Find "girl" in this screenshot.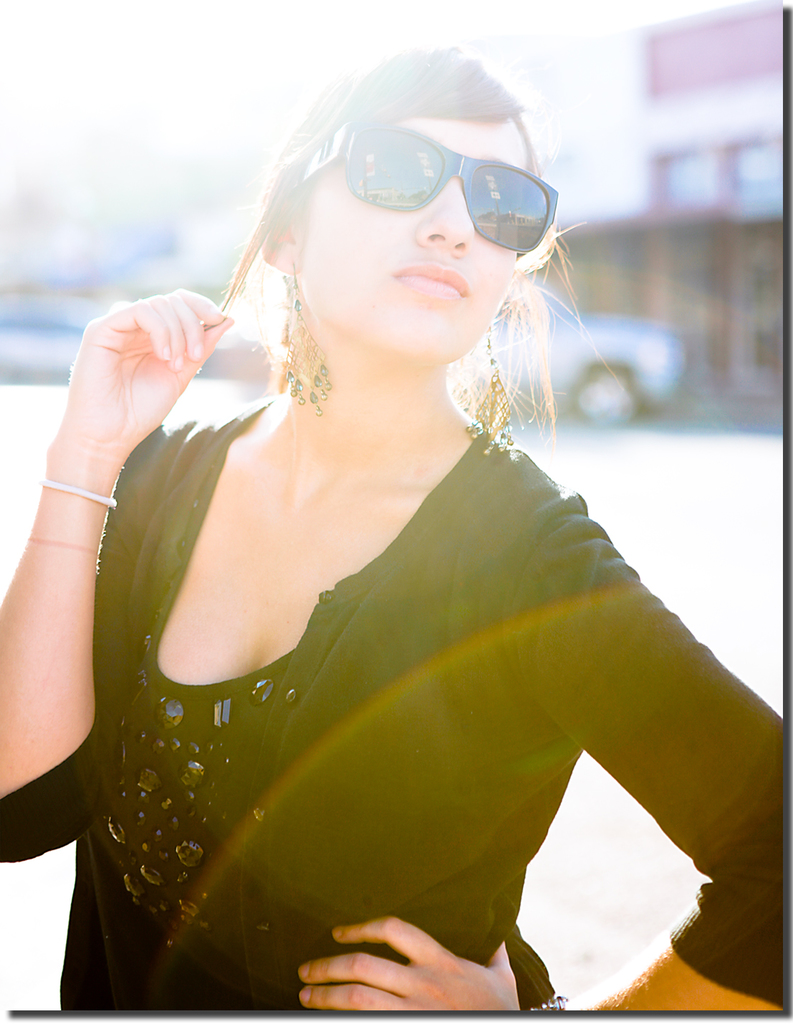
The bounding box for "girl" is <bbox>0, 42, 792, 1023</bbox>.
